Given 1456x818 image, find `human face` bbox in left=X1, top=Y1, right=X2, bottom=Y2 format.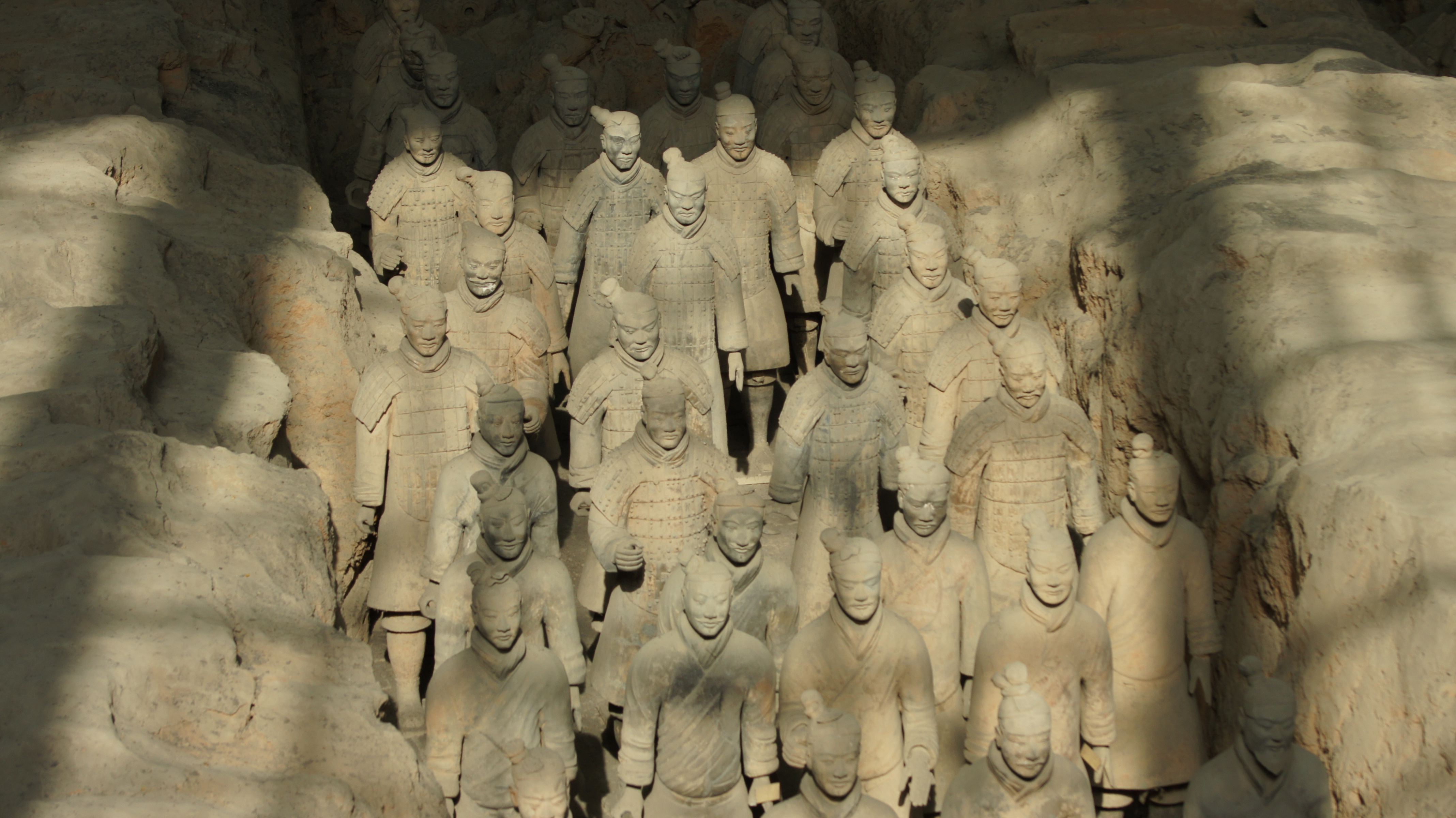
left=423, top=242, right=442, bottom=258.
